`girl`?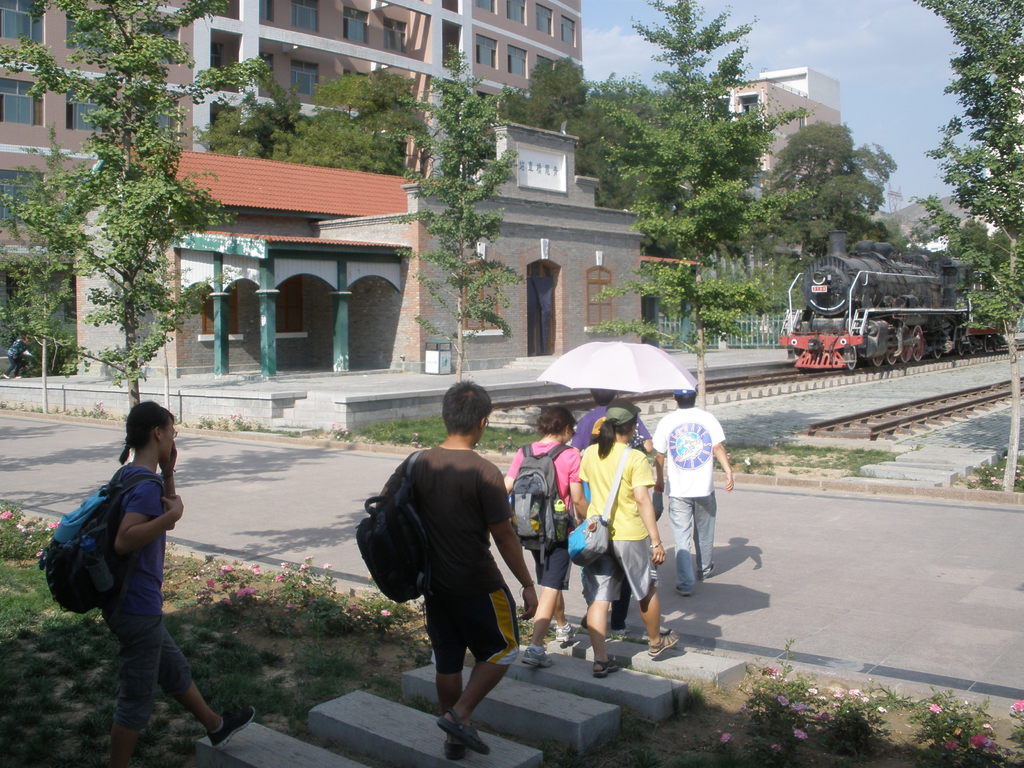
rect(573, 400, 685, 680)
